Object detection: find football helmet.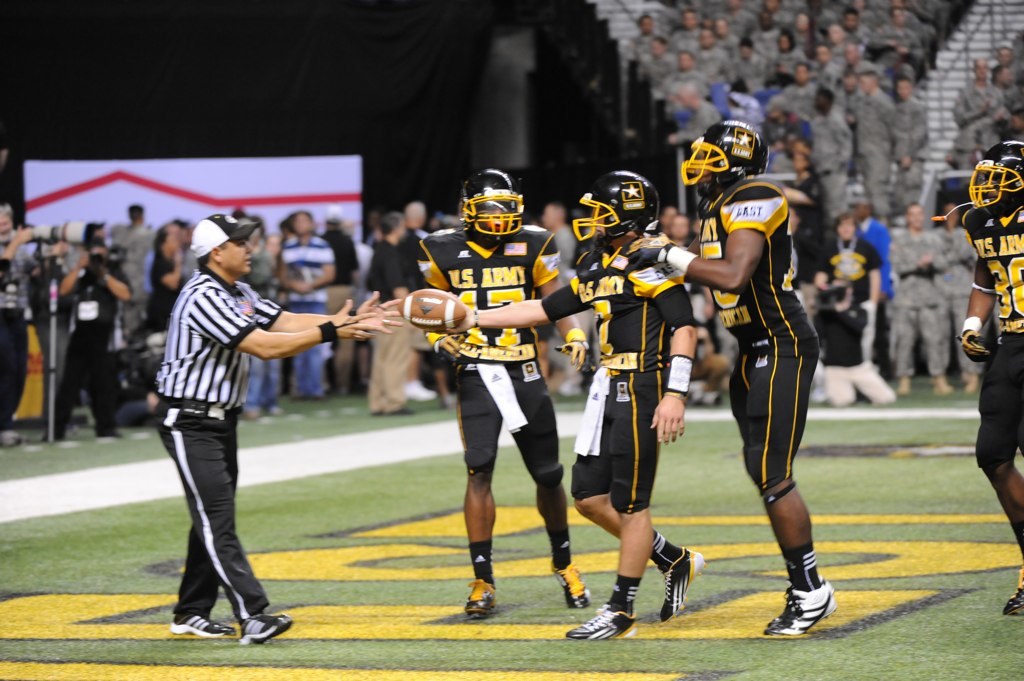
685 118 767 181.
